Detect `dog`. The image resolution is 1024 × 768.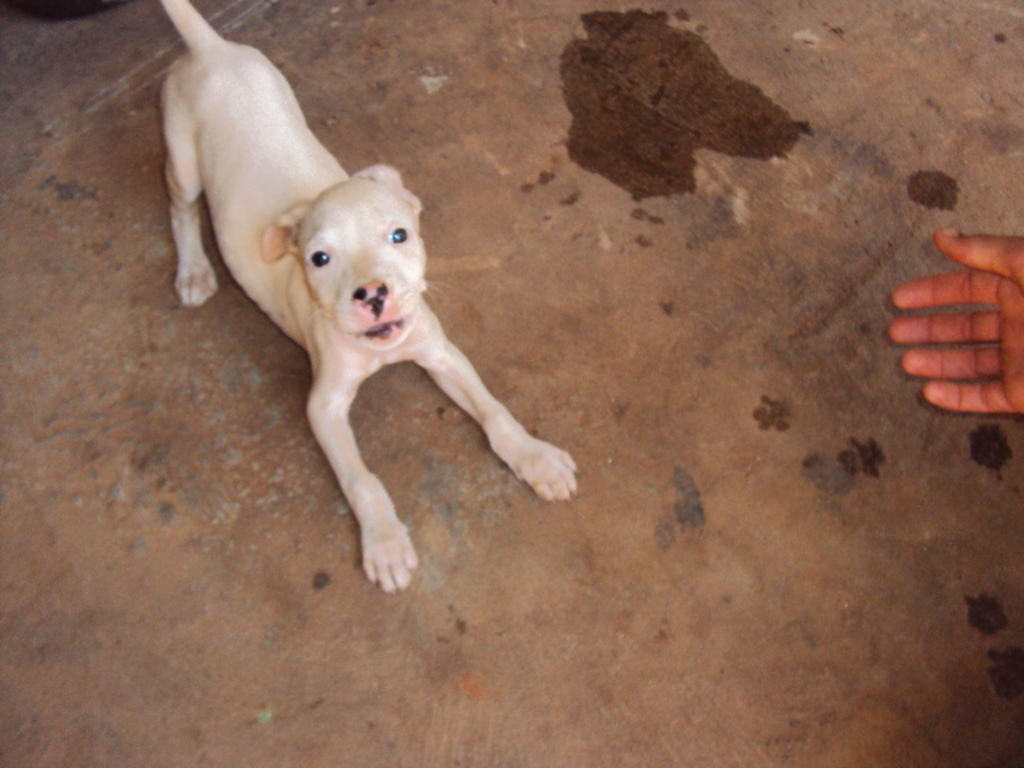
bbox=(158, 0, 579, 594).
